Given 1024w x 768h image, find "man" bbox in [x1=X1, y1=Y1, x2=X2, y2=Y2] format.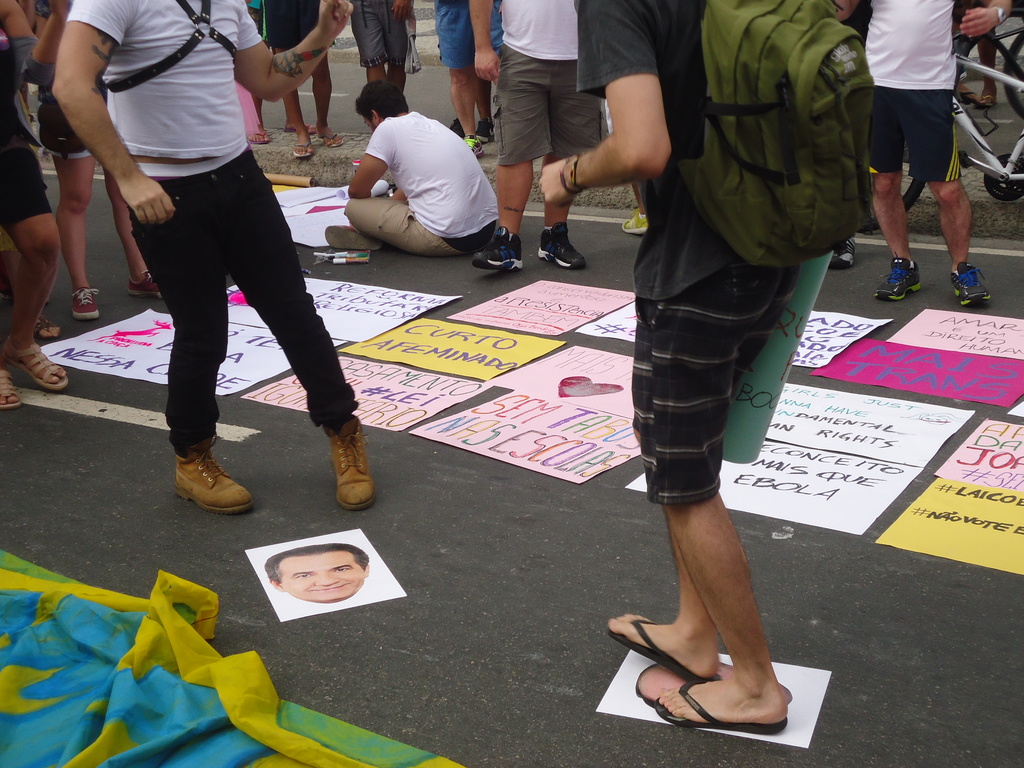
[x1=426, y1=0, x2=498, y2=156].
